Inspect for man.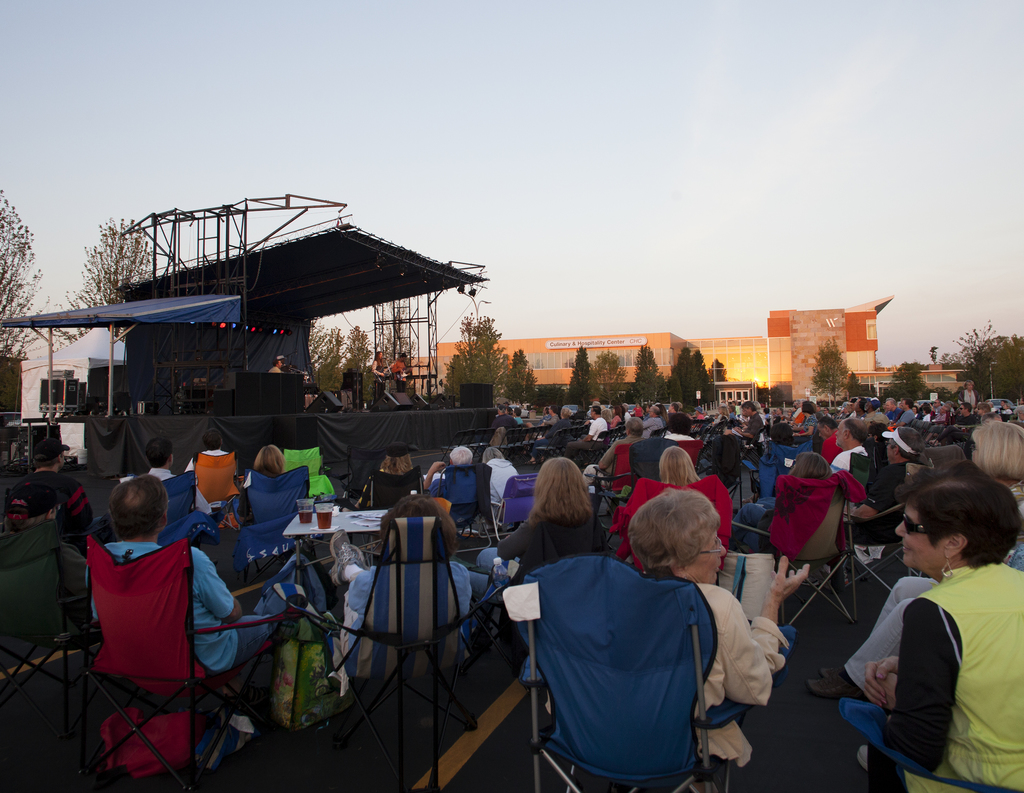
Inspection: rect(268, 361, 282, 373).
